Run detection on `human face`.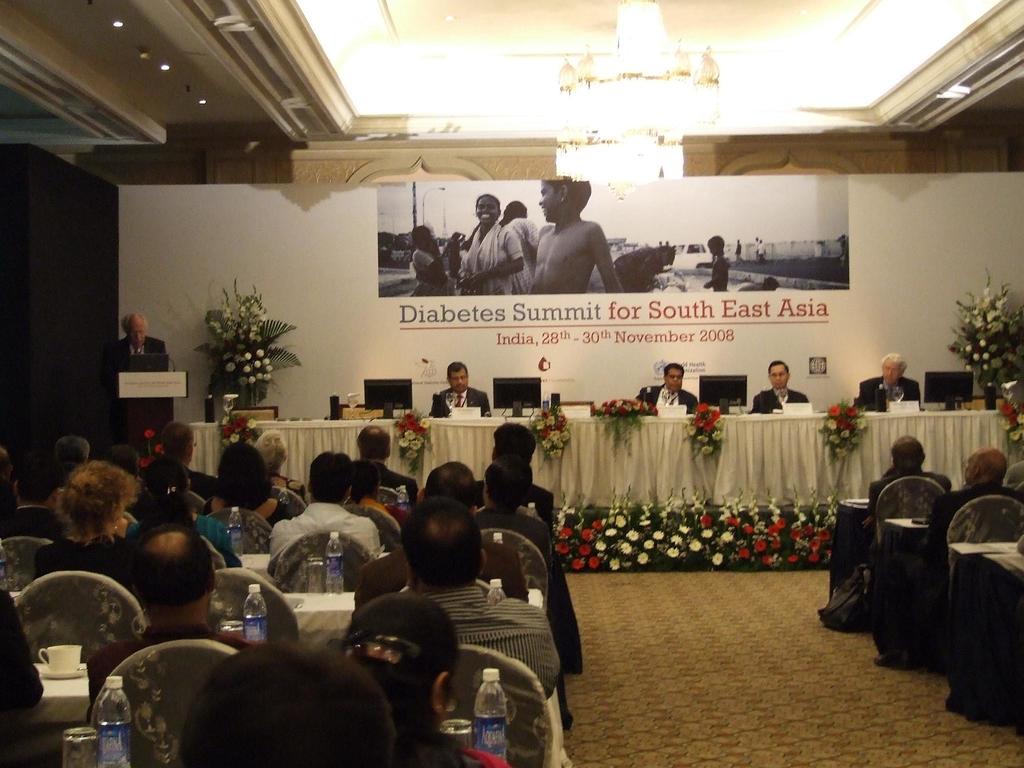
Result: (x1=540, y1=182, x2=561, y2=218).
